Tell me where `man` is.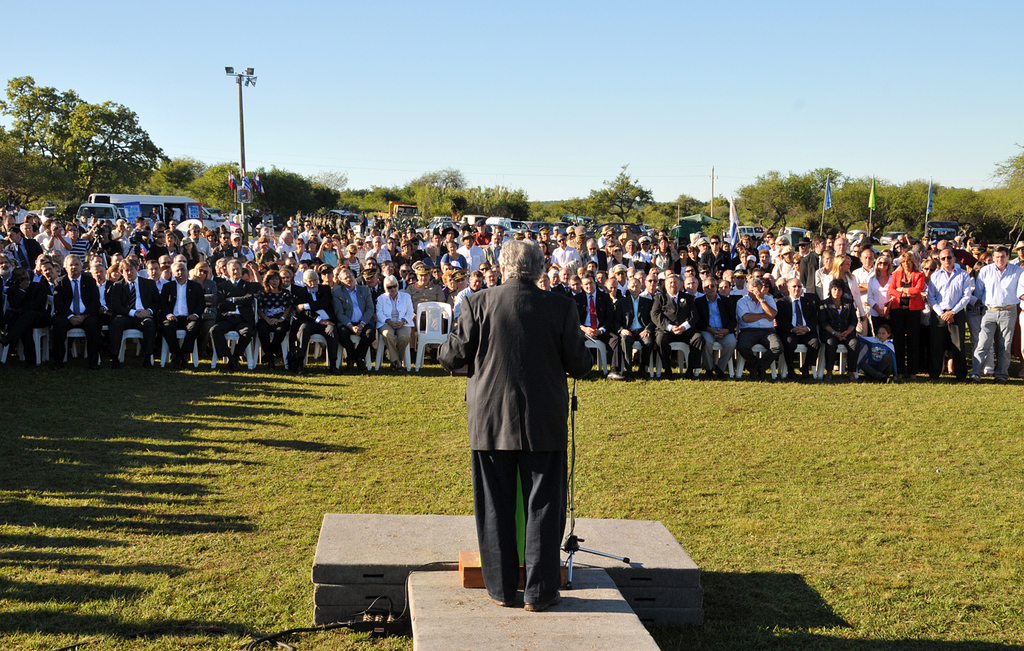
`man` is at 436, 237, 593, 612.
